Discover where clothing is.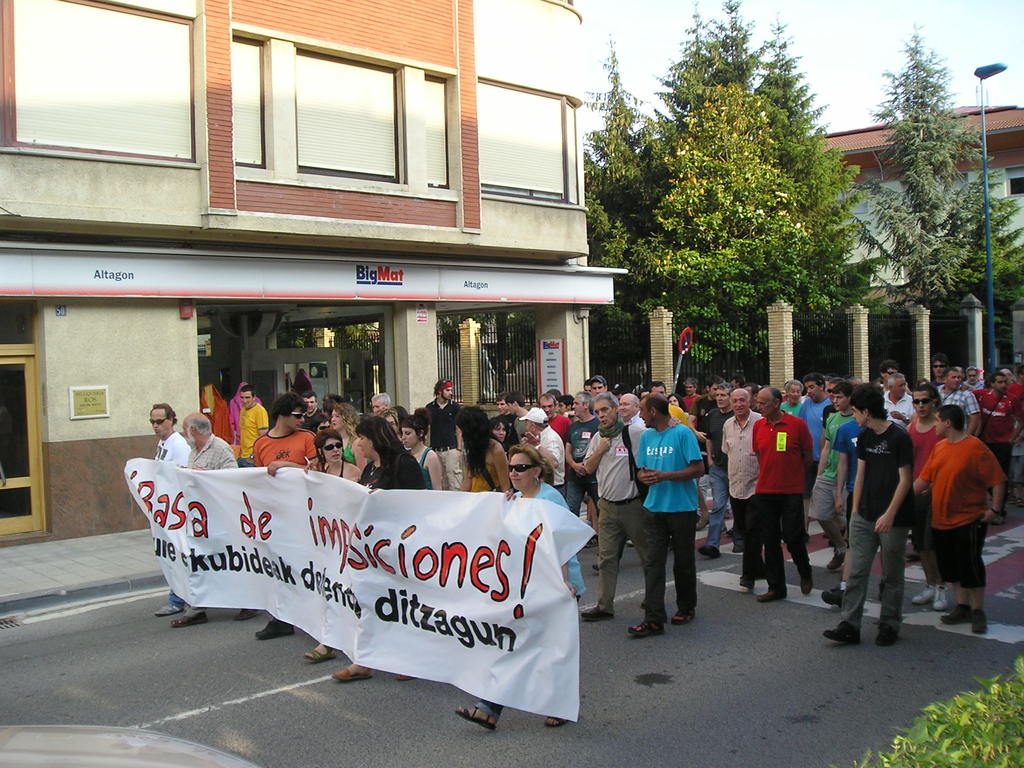
Discovered at (left=155, top=436, right=184, bottom=462).
